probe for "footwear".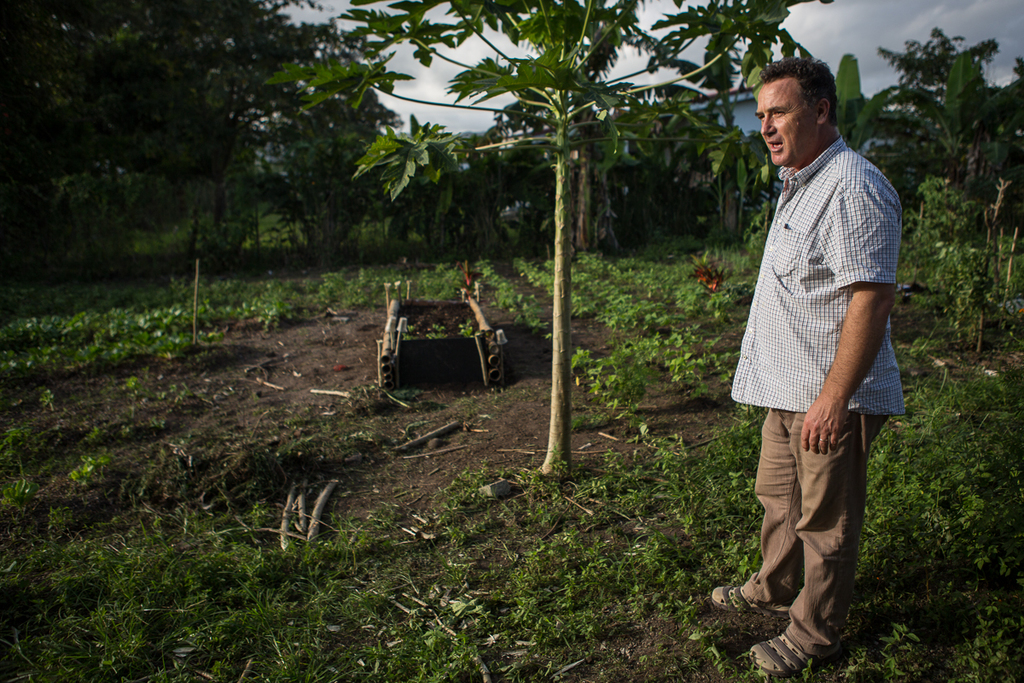
Probe result: 709/582/793/616.
